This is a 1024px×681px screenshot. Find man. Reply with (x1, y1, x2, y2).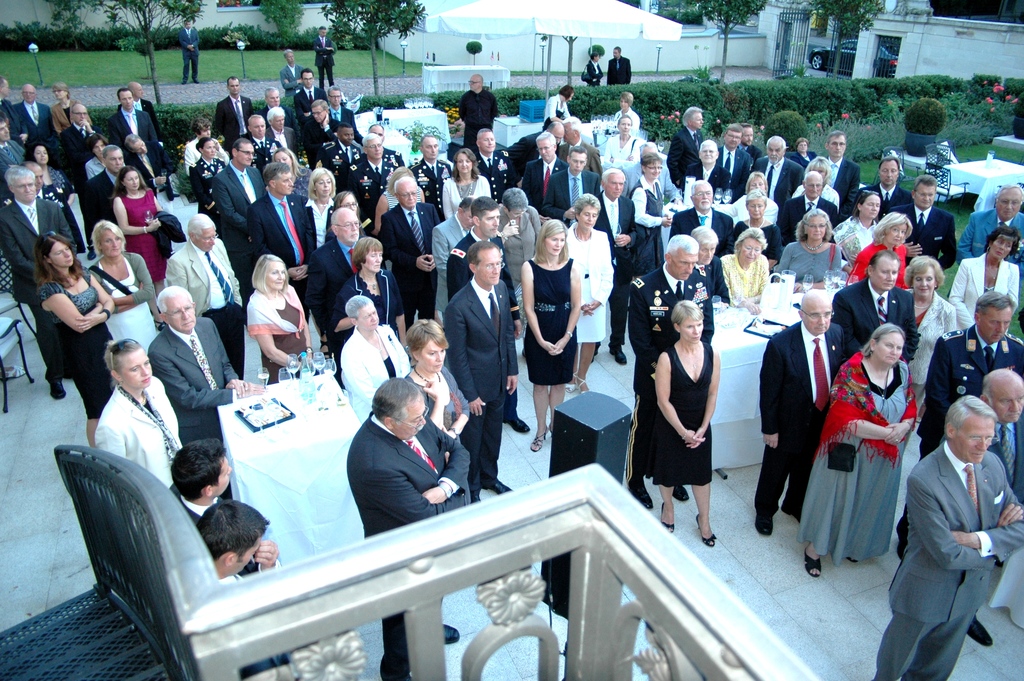
(407, 131, 452, 209).
